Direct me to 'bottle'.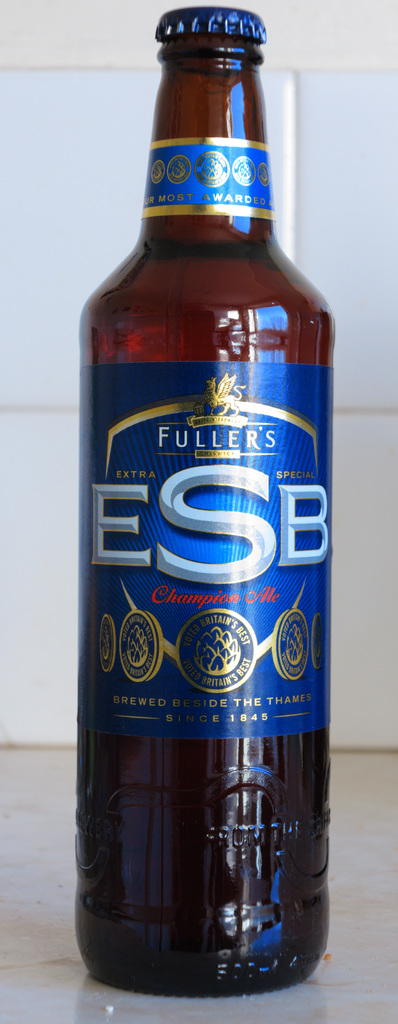
Direction: {"left": 68, "top": 3, "right": 329, "bottom": 1002}.
